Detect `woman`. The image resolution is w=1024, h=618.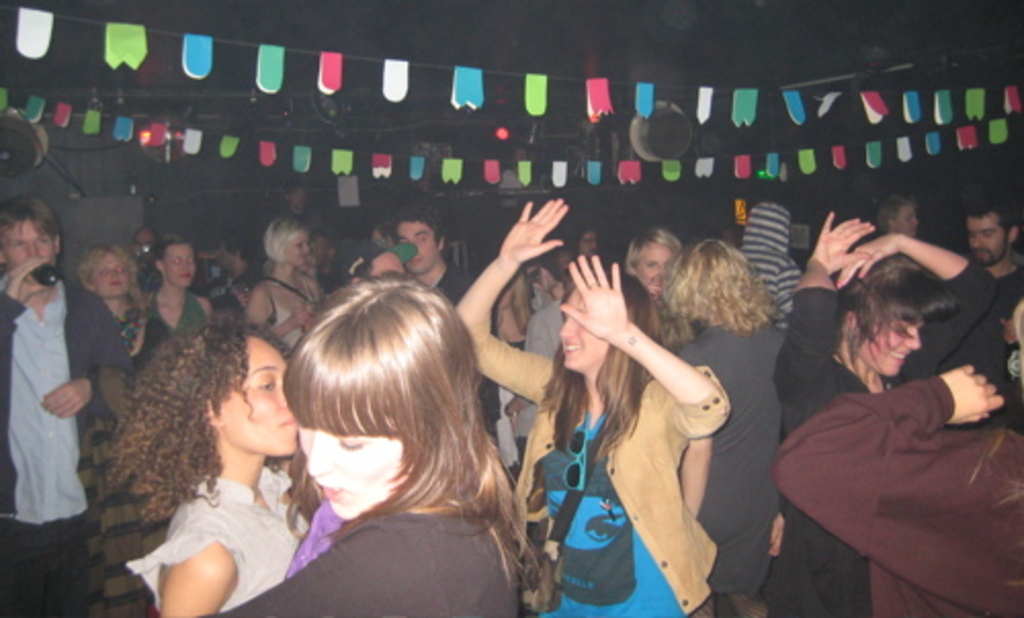
[left=240, top=264, right=543, bottom=608].
